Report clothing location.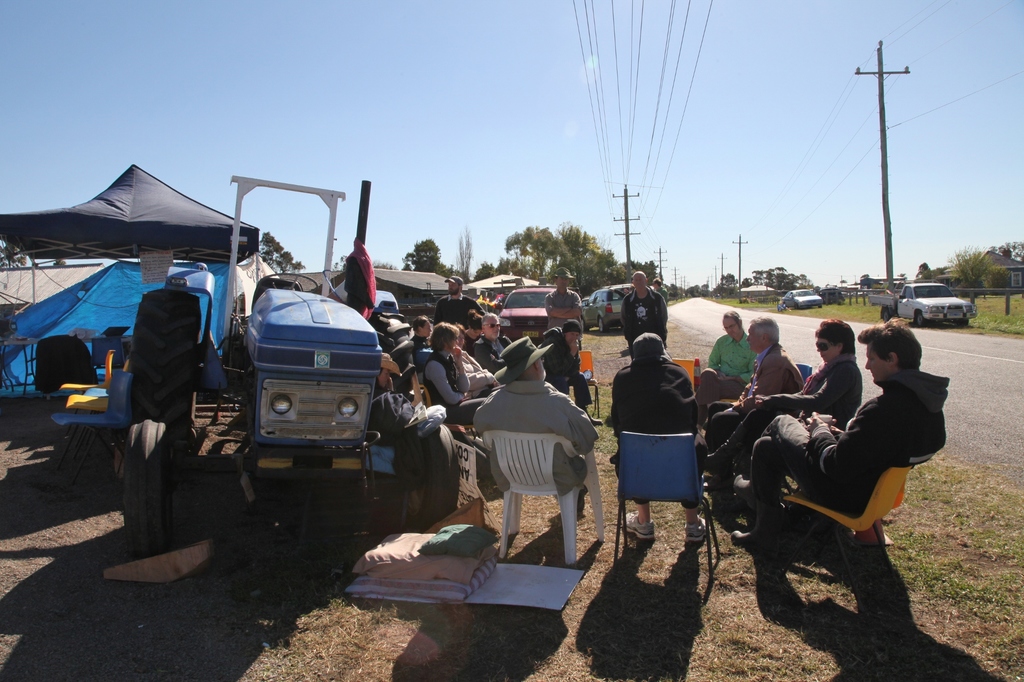
Report: pyautogui.locateOnScreen(543, 290, 581, 329).
